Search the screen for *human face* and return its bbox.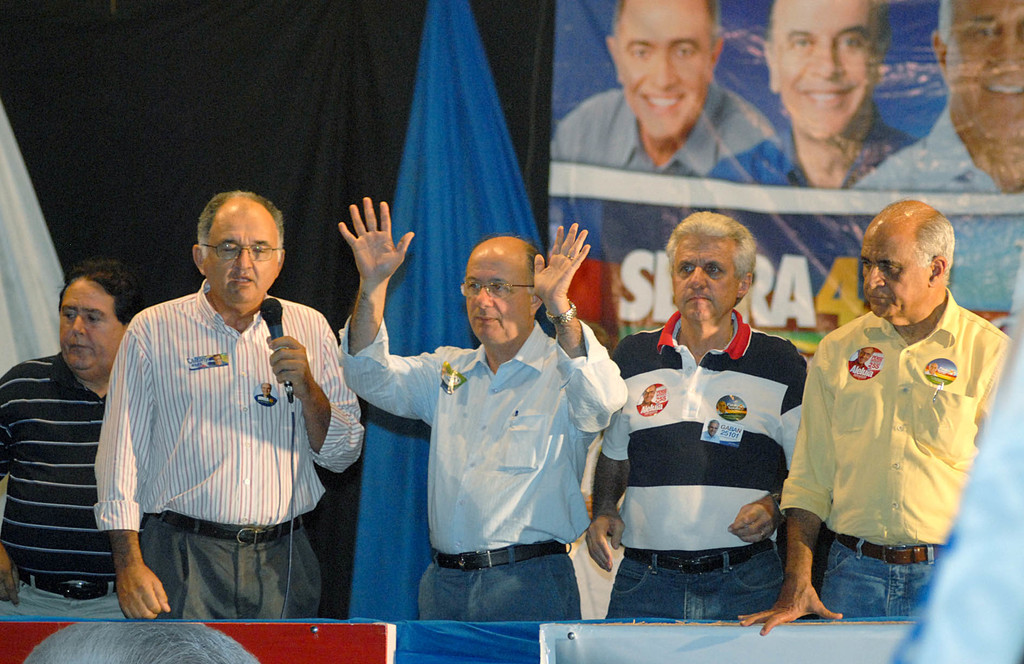
Found: 860,223,927,322.
